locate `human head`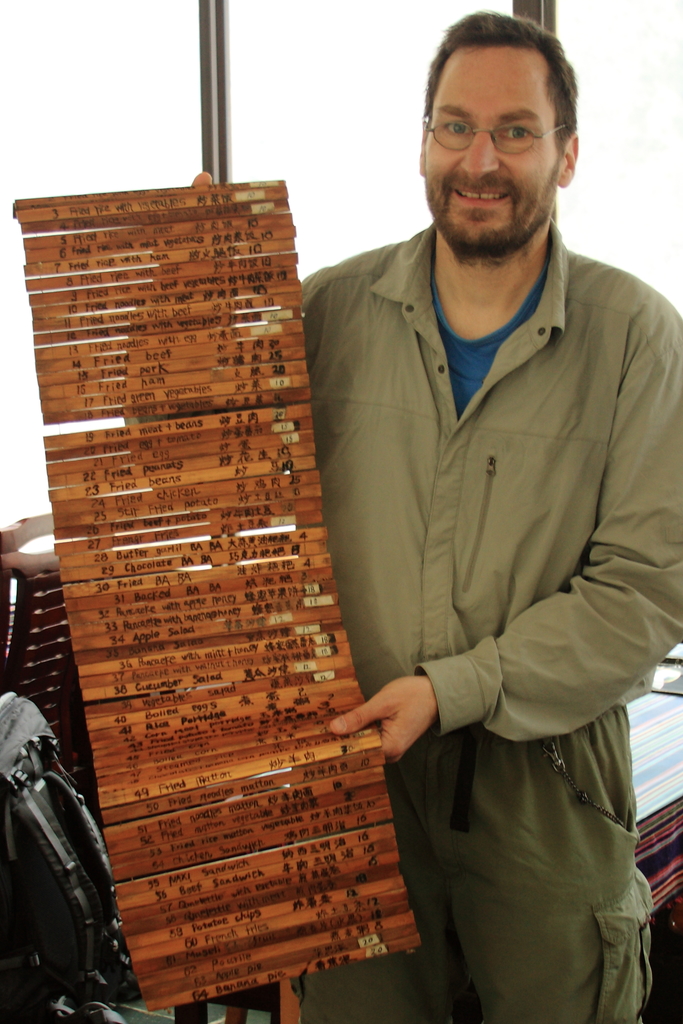
409,10,601,259
